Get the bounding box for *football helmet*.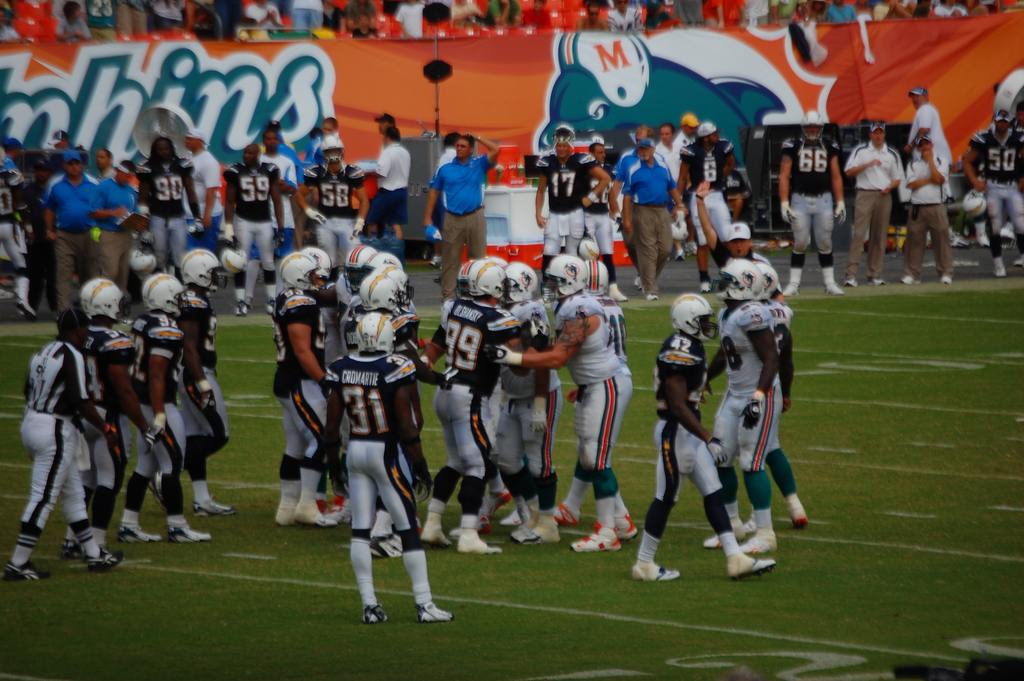
<region>141, 275, 187, 321</region>.
